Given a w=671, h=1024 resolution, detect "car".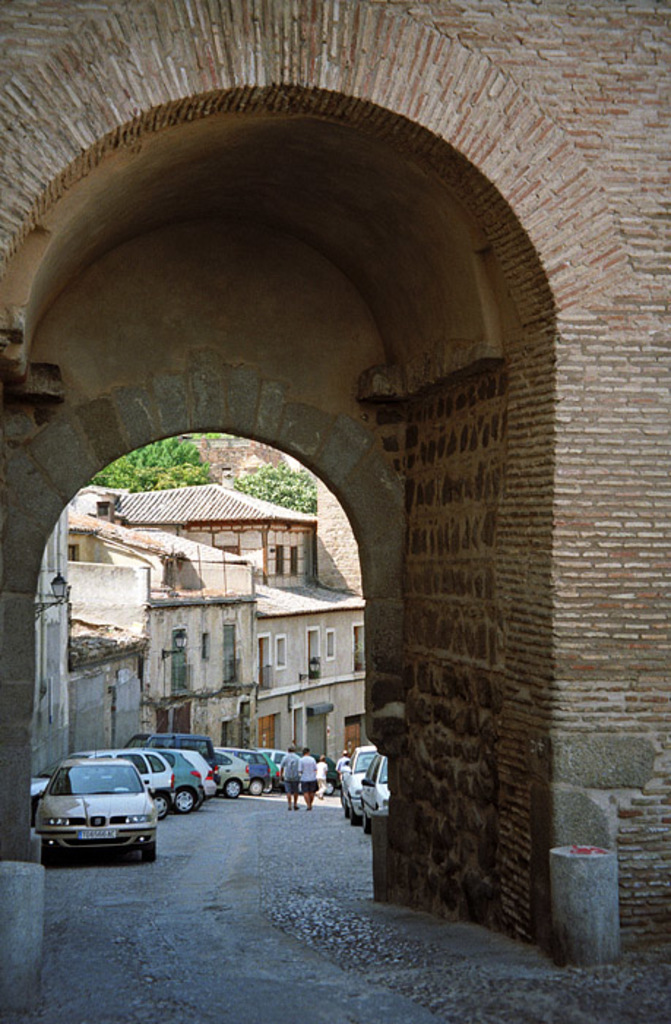
box(104, 752, 168, 790).
